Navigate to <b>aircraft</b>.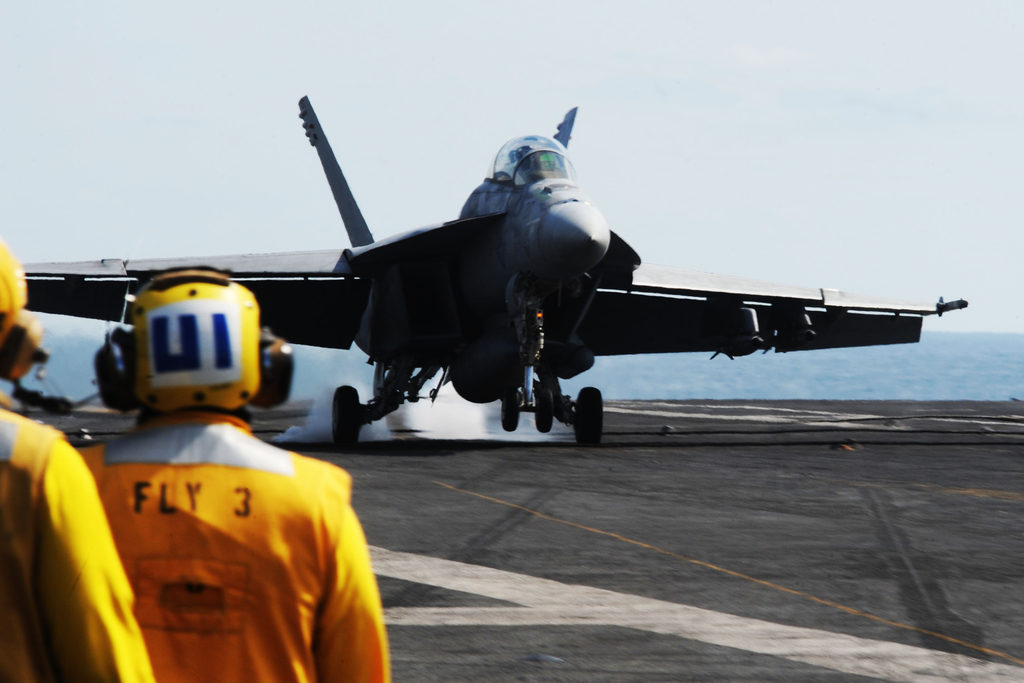
Navigation target: 49/79/958/488.
